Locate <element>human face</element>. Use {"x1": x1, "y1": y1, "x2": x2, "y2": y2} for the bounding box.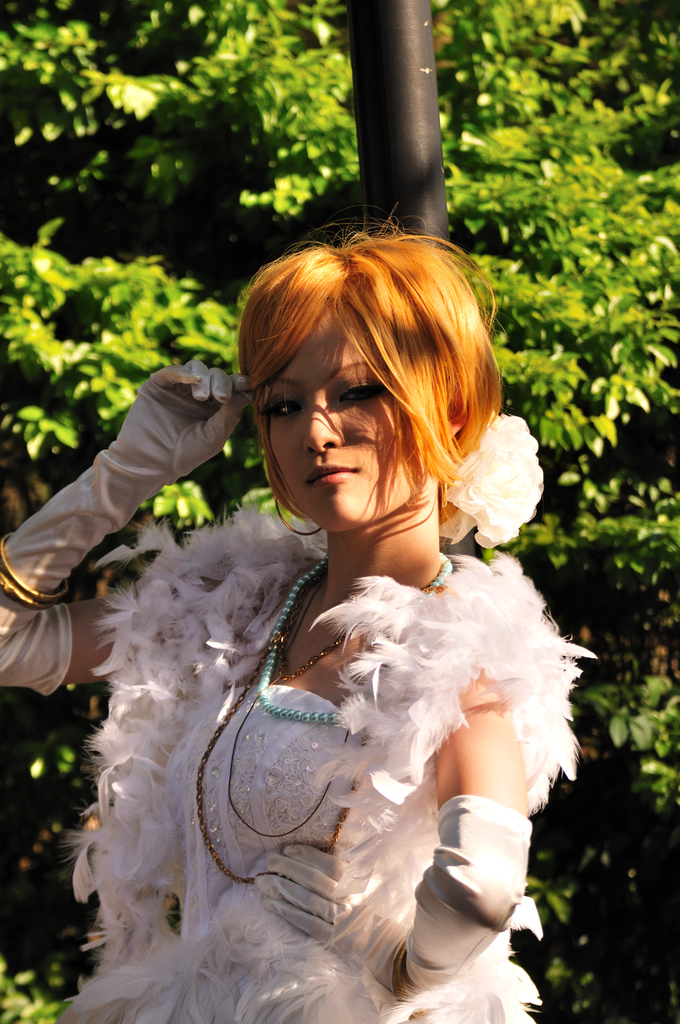
{"x1": 248, "y1": 300, "x2": 434, "y2": 534}.
